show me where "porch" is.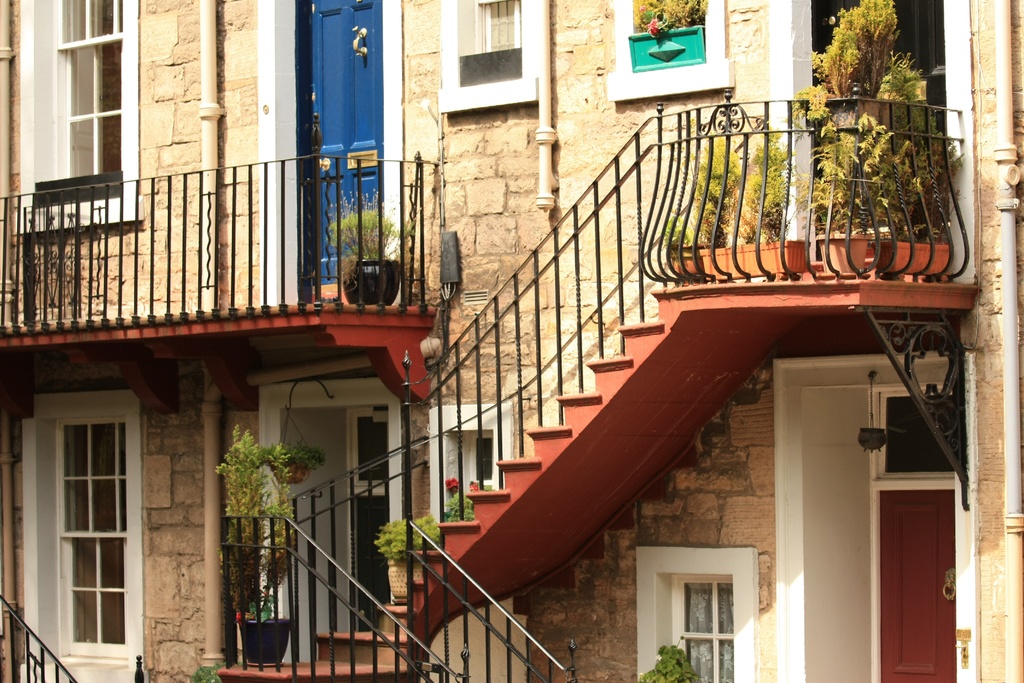
"porch" is at pyautogui.locateOnScreen(0, 81, 973, 682).
